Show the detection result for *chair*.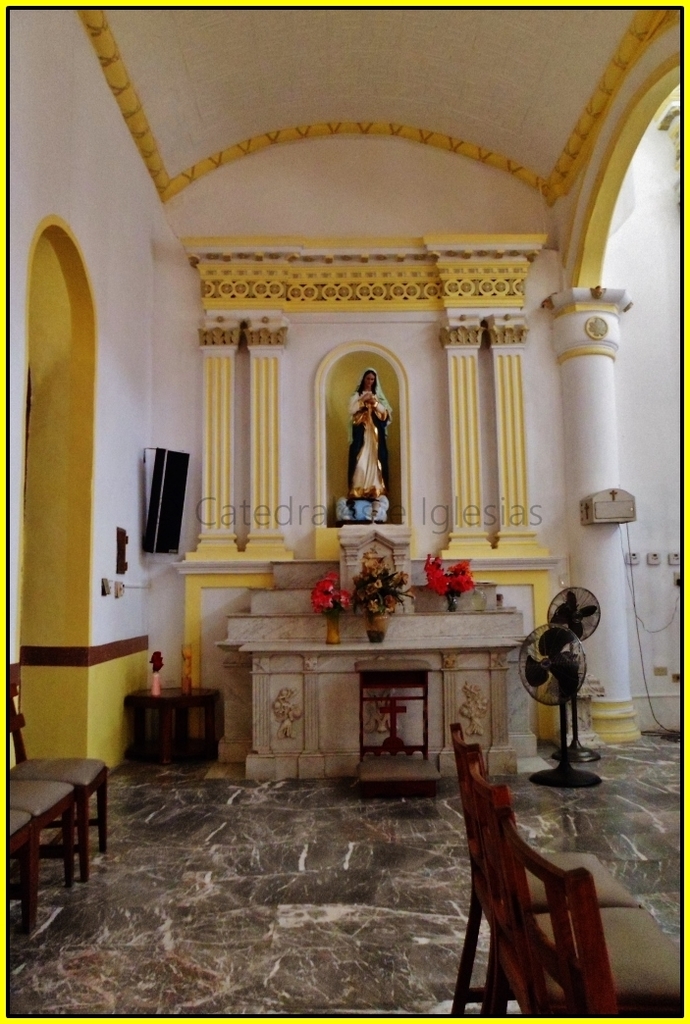
[8,664,111,884].
